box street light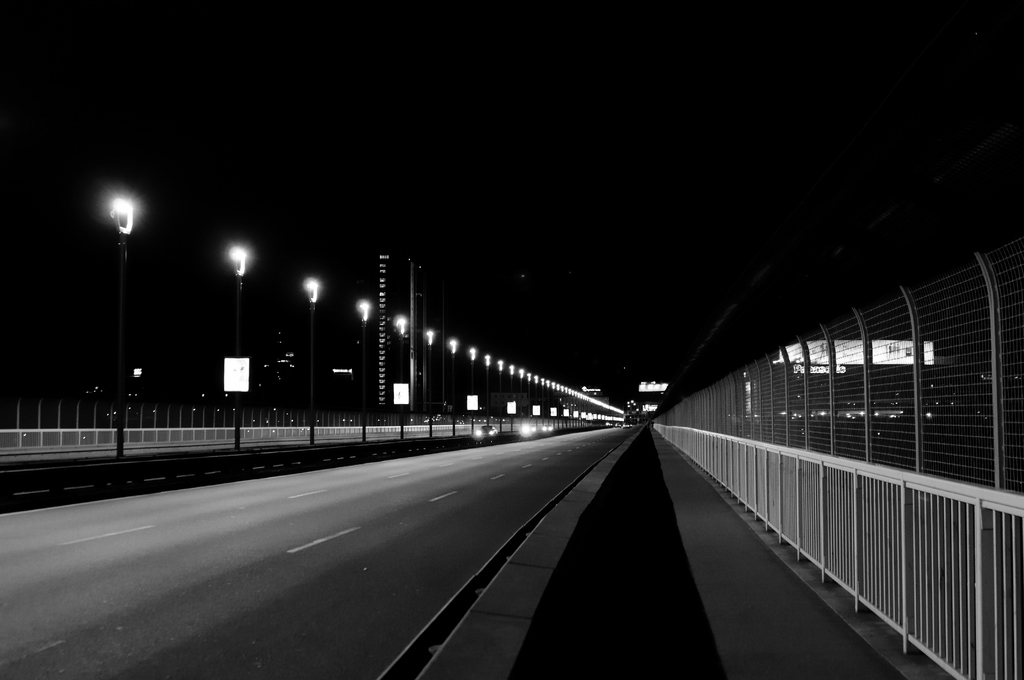
box=[481, 352, 491, 430]
